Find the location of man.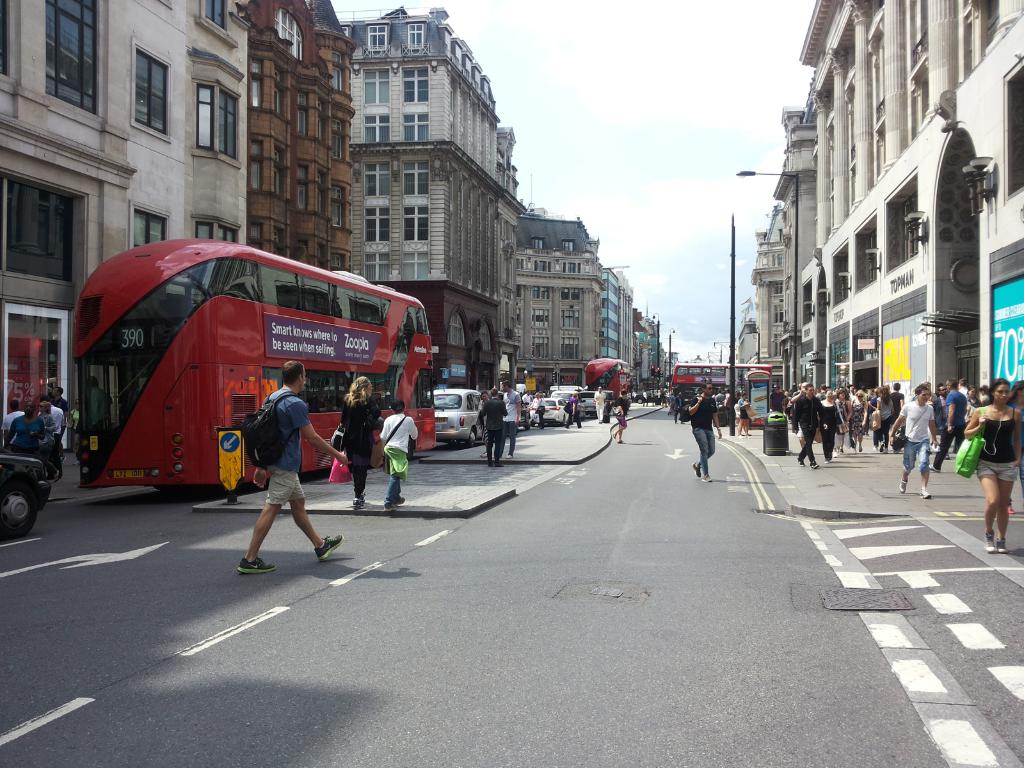
Location: <region>220, 358, 321, 586</region>.
